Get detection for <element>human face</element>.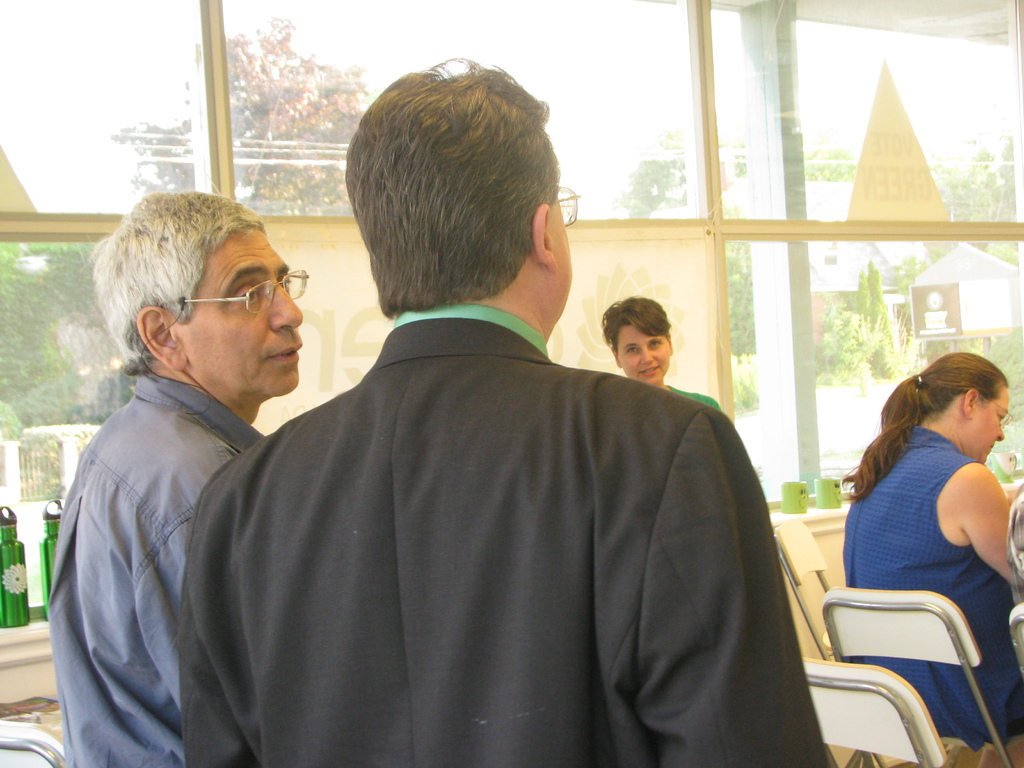
Detection: <region>611, 318, 671, 388</region>.
